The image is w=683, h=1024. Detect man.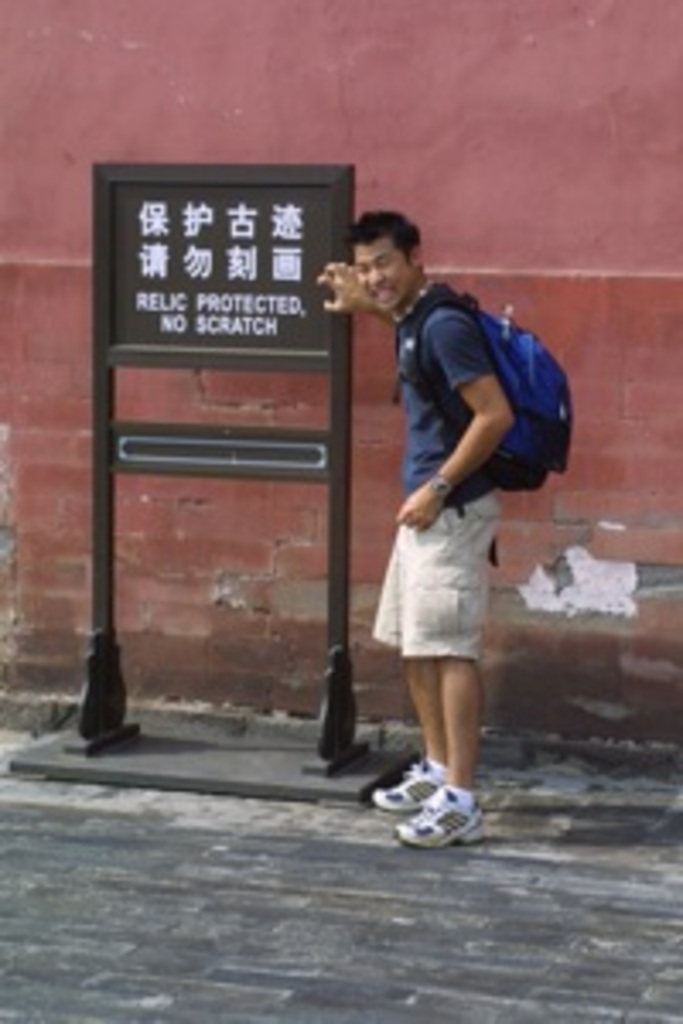
Detection: {"x1": 348, "y1": 208, "x2": 560, "y2": 826}.
